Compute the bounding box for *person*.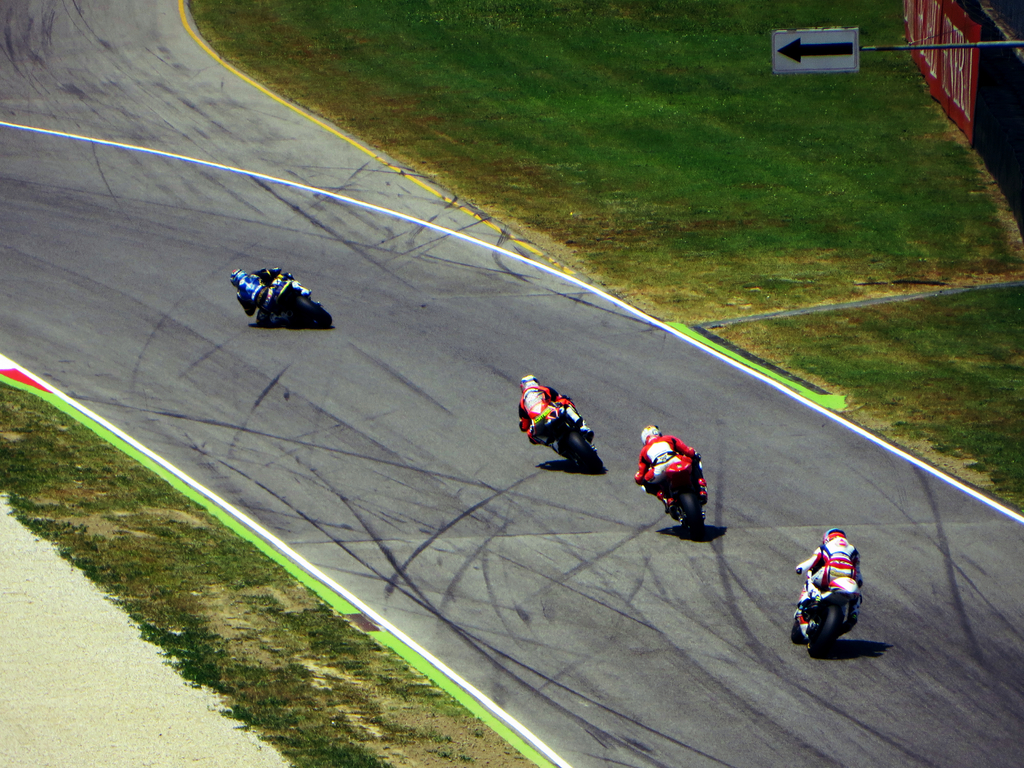
bbox(230, 274, 298, 324).
